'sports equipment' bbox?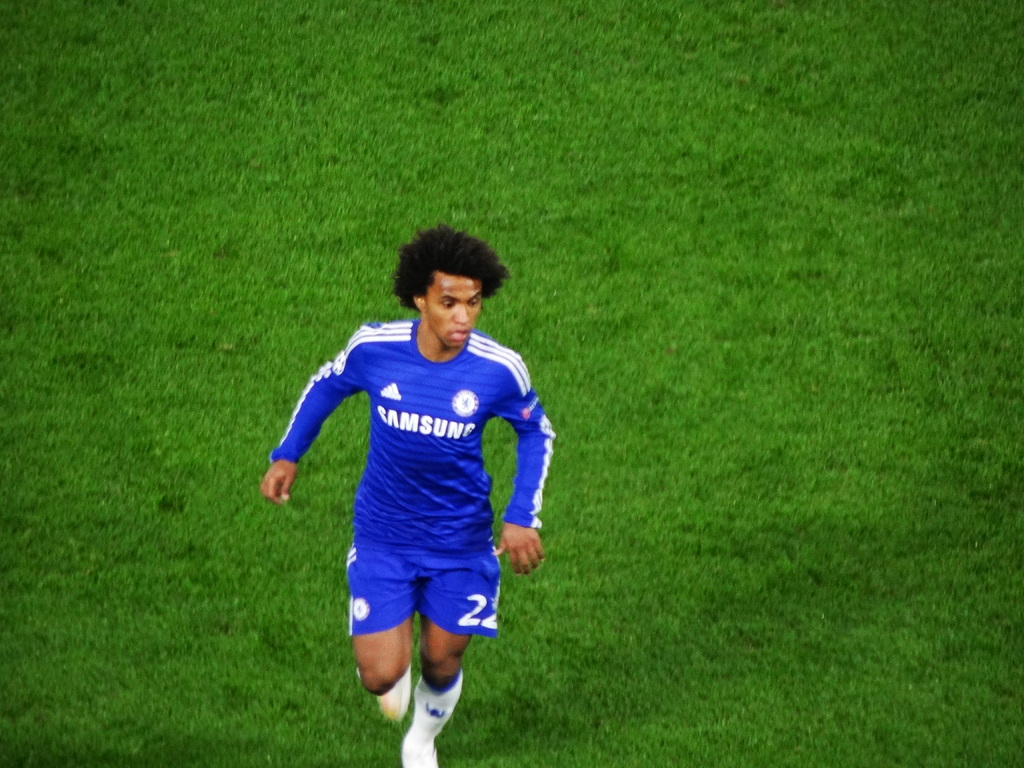
<bbox>395, 733, 439, 767</bbox>
